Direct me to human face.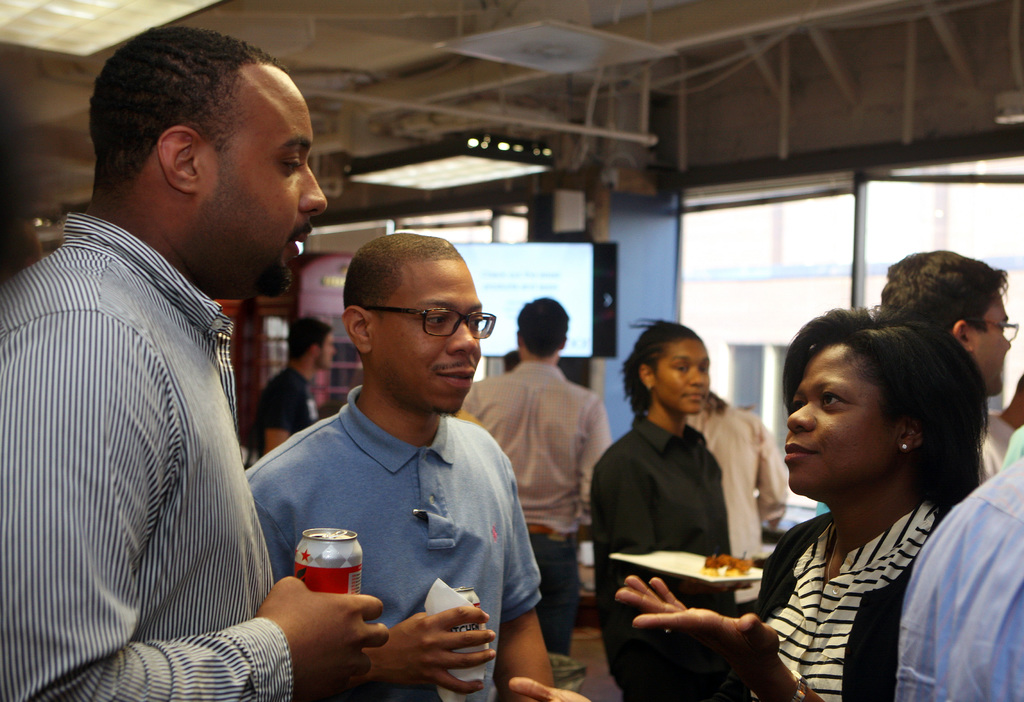
Direction: left=369, top=258, right=483, bottom=414.
